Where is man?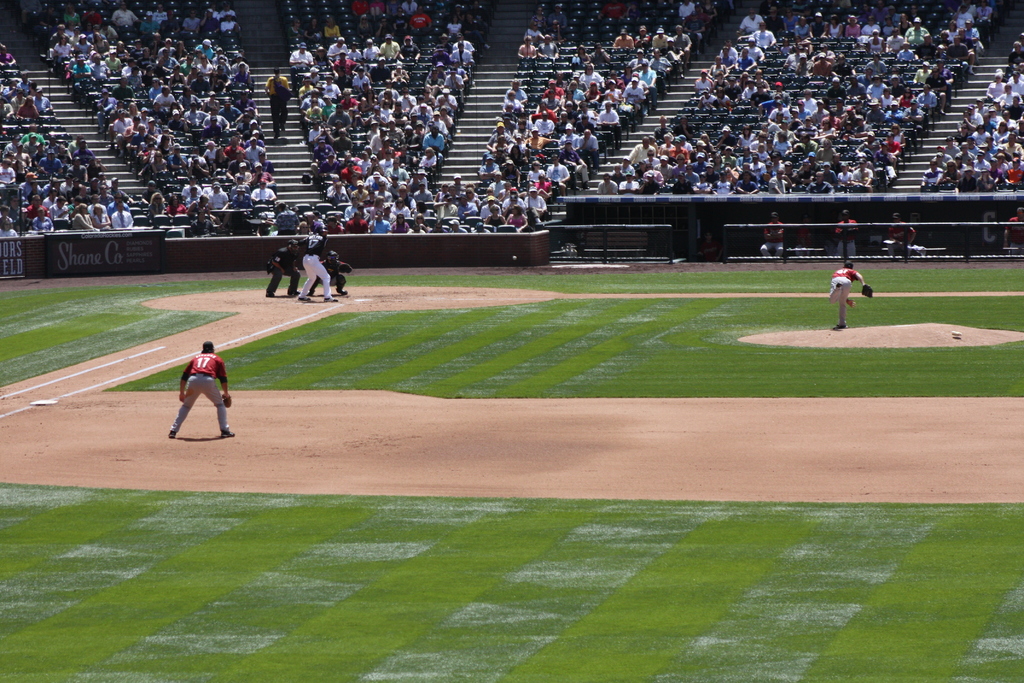
299,226,335,300.
